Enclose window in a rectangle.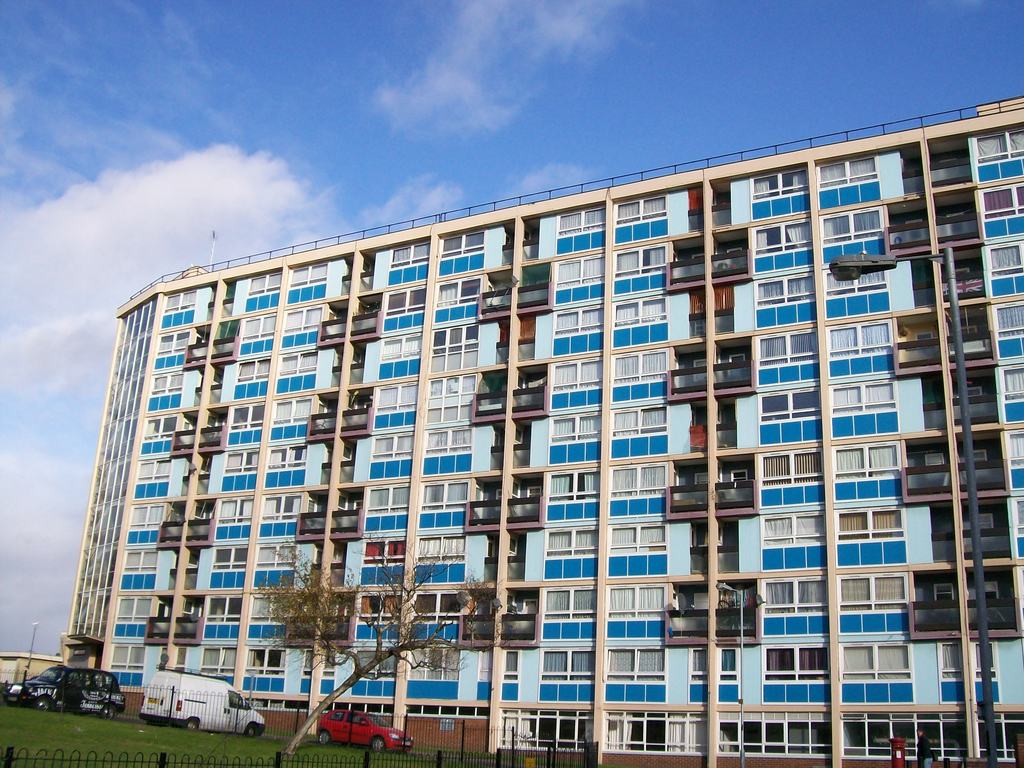
bbox=(499, 710, 590, 752).
